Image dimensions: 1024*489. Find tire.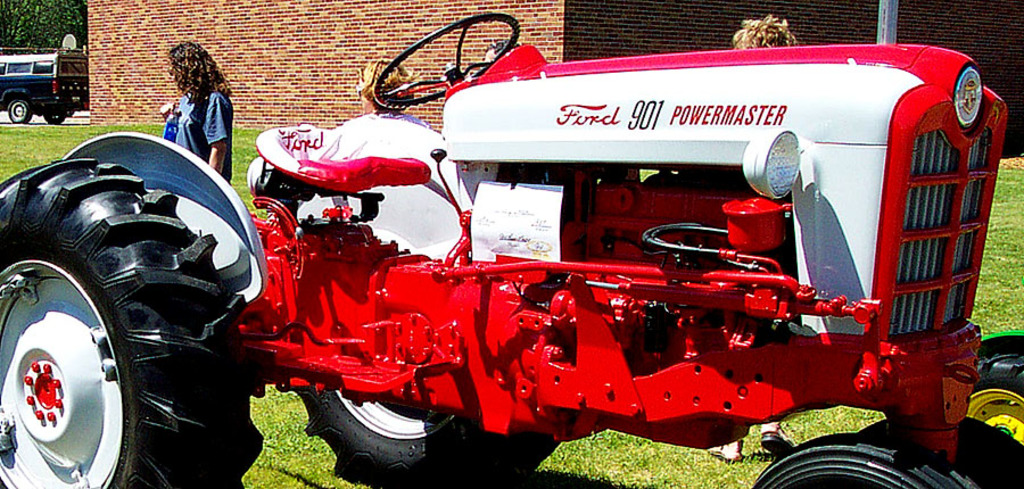
locate(748, 433, 983, 488).
